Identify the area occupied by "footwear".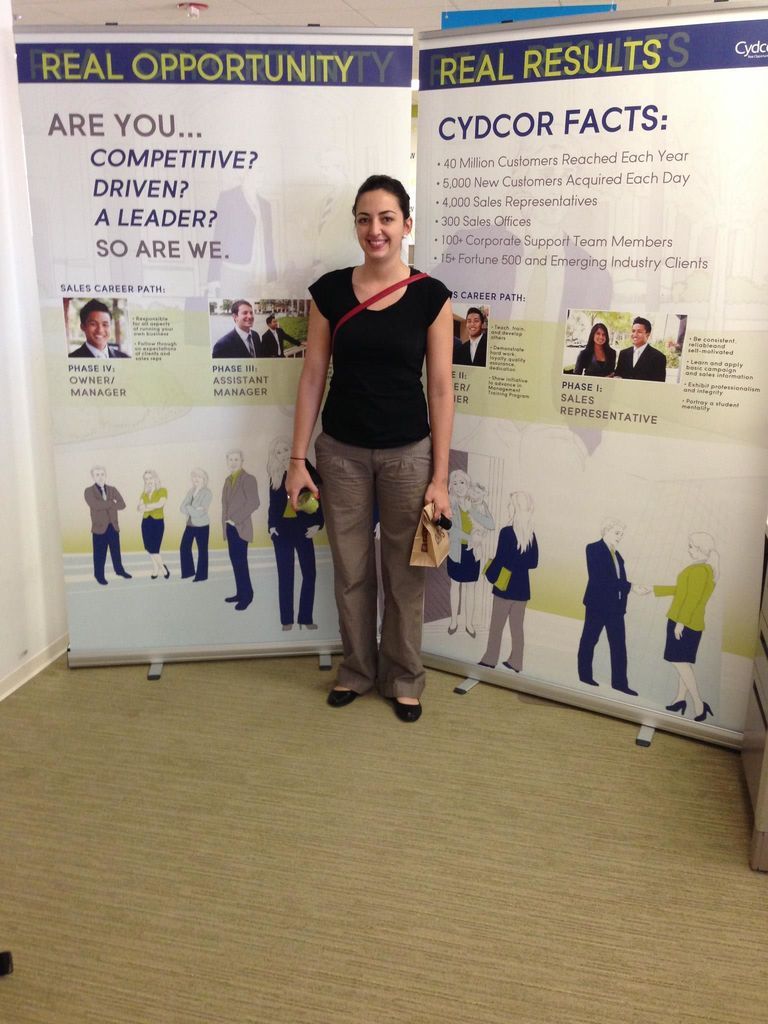
Area: 614 685 639 693.
